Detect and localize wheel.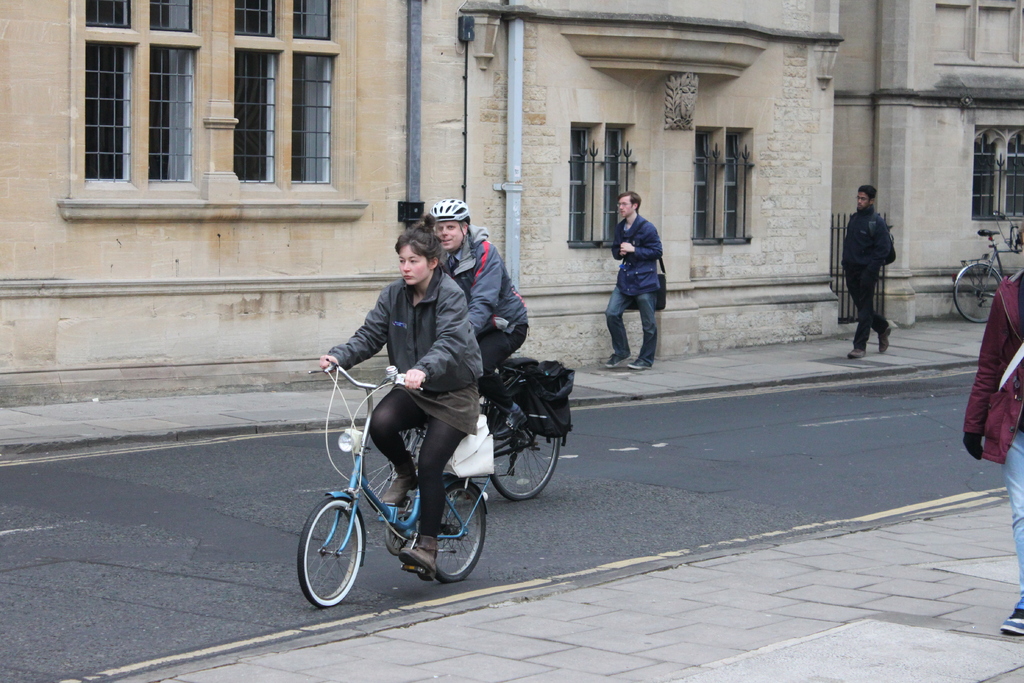
Localized at locate(358, 423, 429, 518).
